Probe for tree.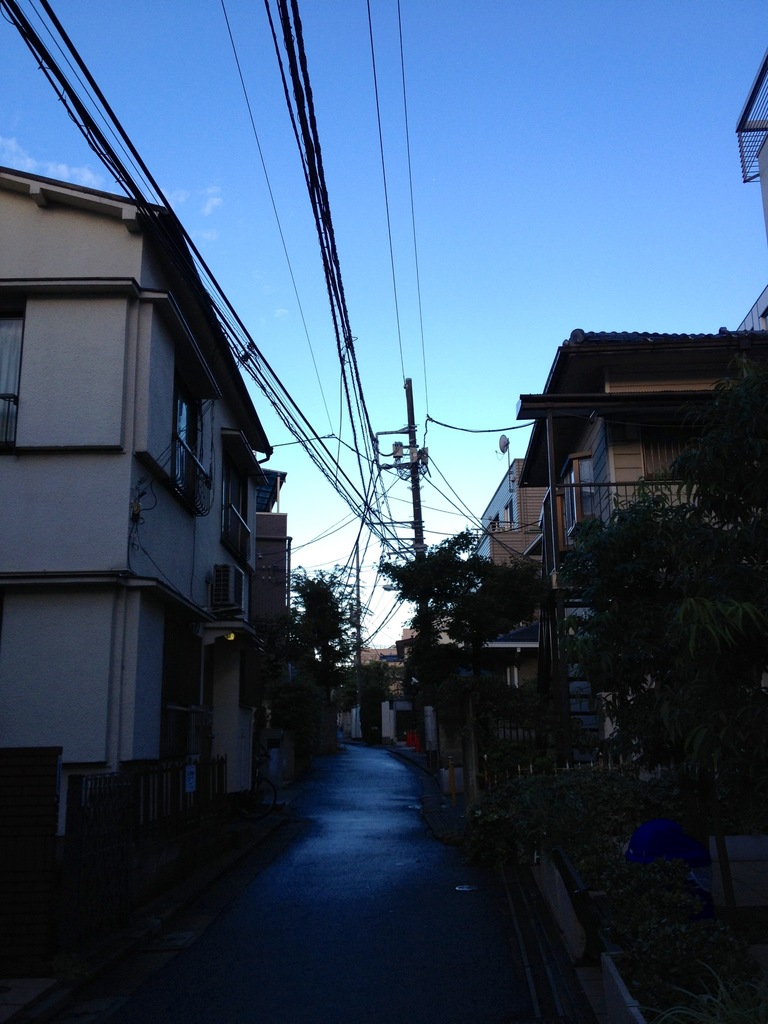
Probe result: {"left": 388, "top": 531, "right": 549, "bottom": 804}.
